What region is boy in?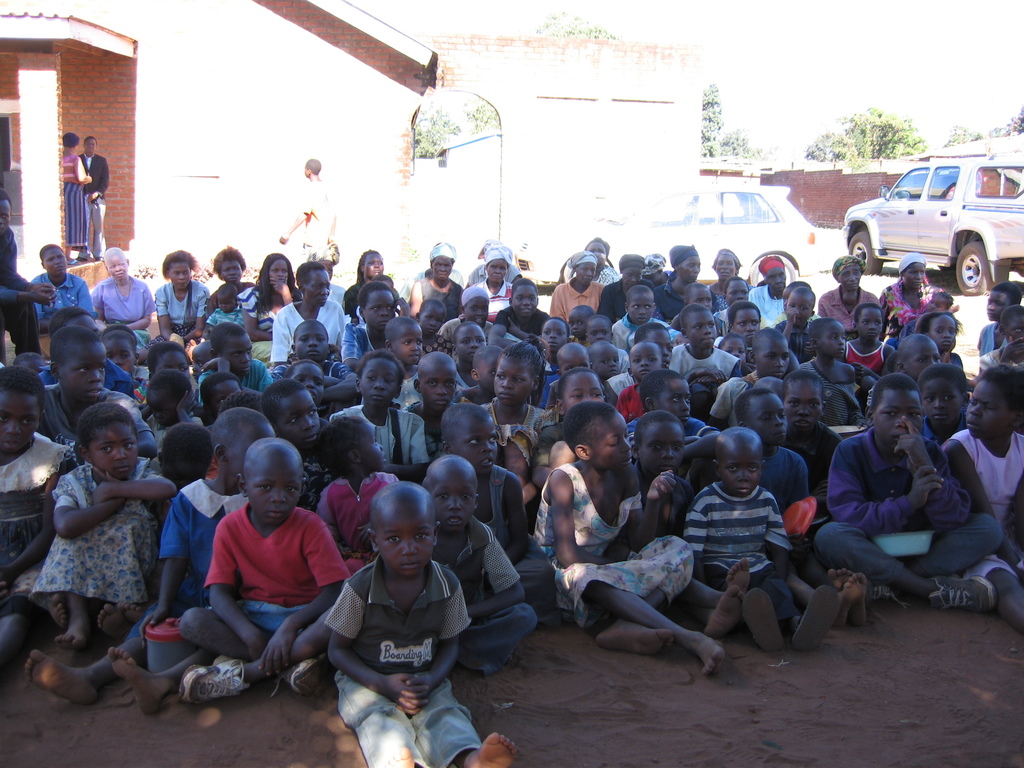
[left=684, top=426, right=837, bottom=653].
